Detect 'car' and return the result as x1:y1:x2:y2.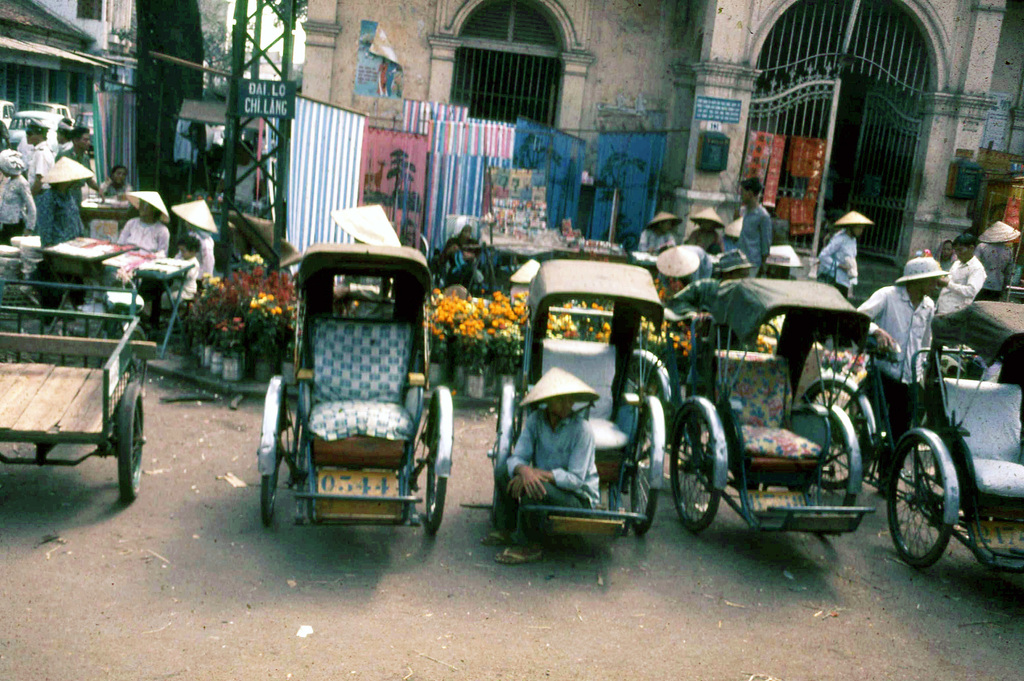
0:110:73:151.
